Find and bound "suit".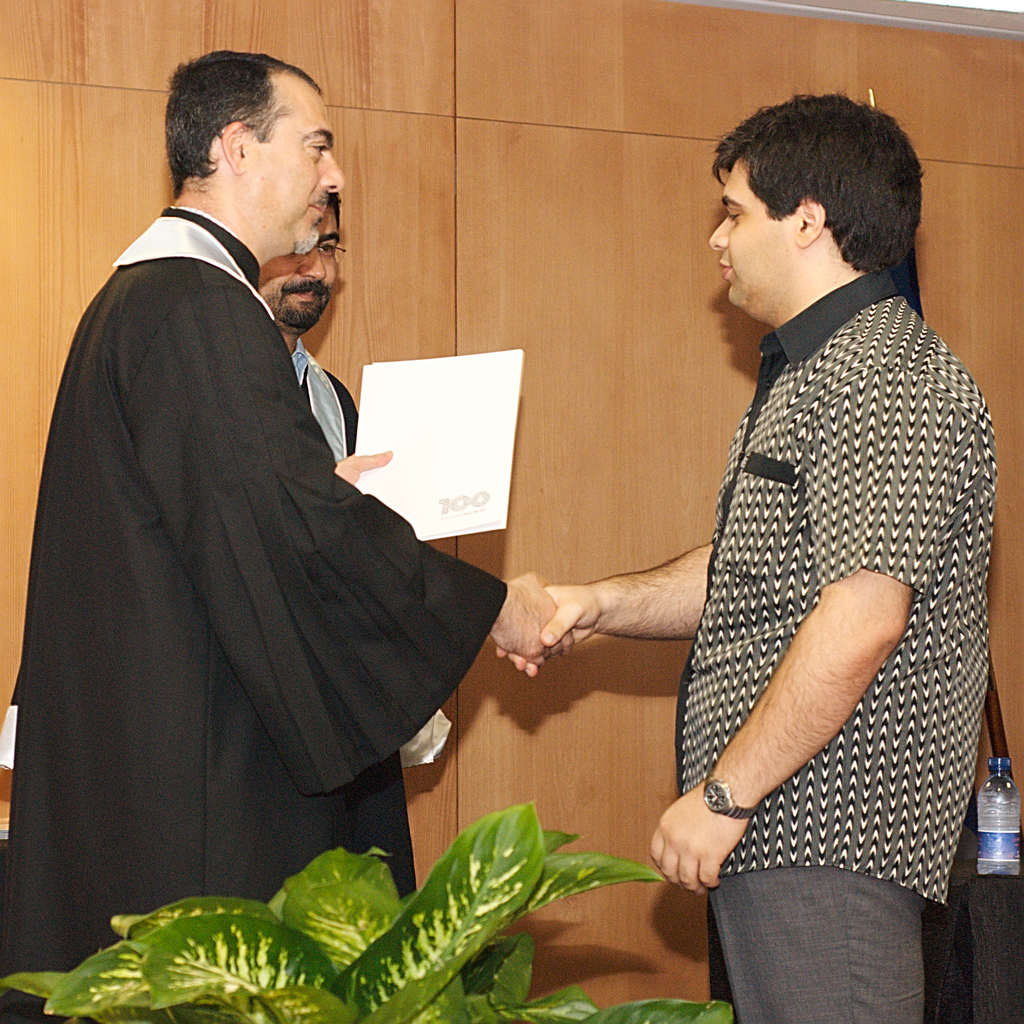
Bound: 0, 201, 503, 1023.
